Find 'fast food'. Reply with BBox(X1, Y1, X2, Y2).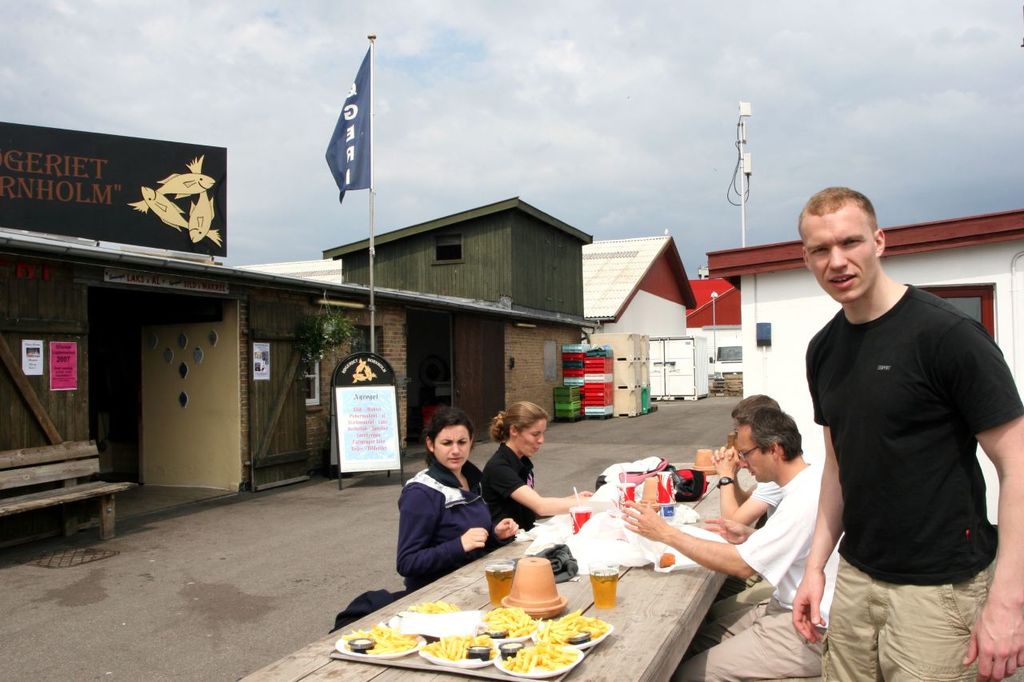
BBox(534, 607, 609, 644).
